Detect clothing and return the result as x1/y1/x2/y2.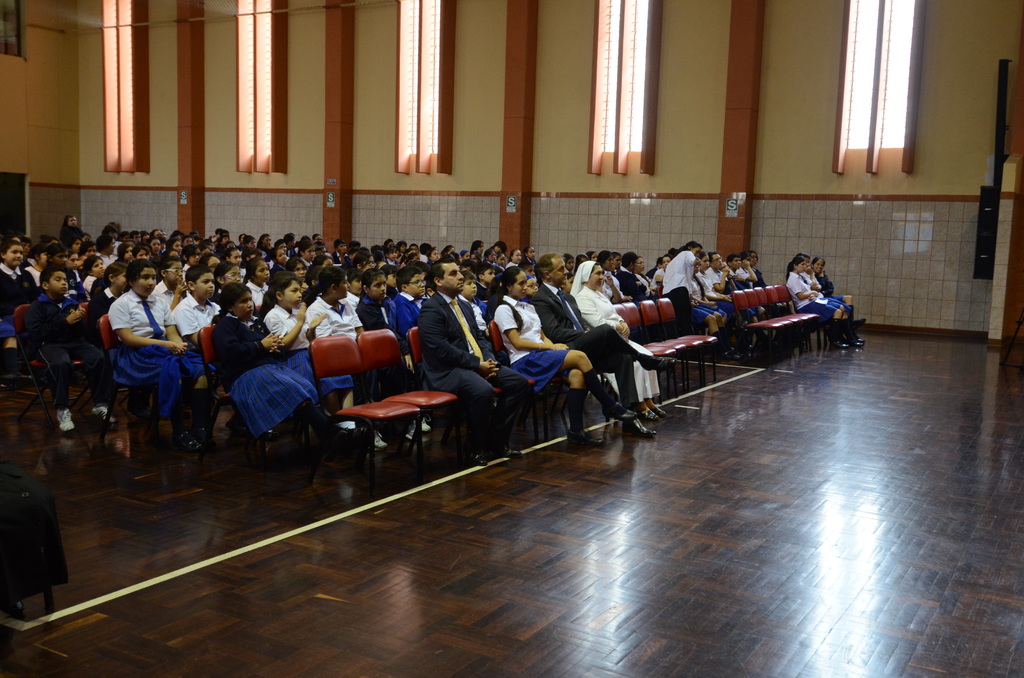
25/290/116/414.
